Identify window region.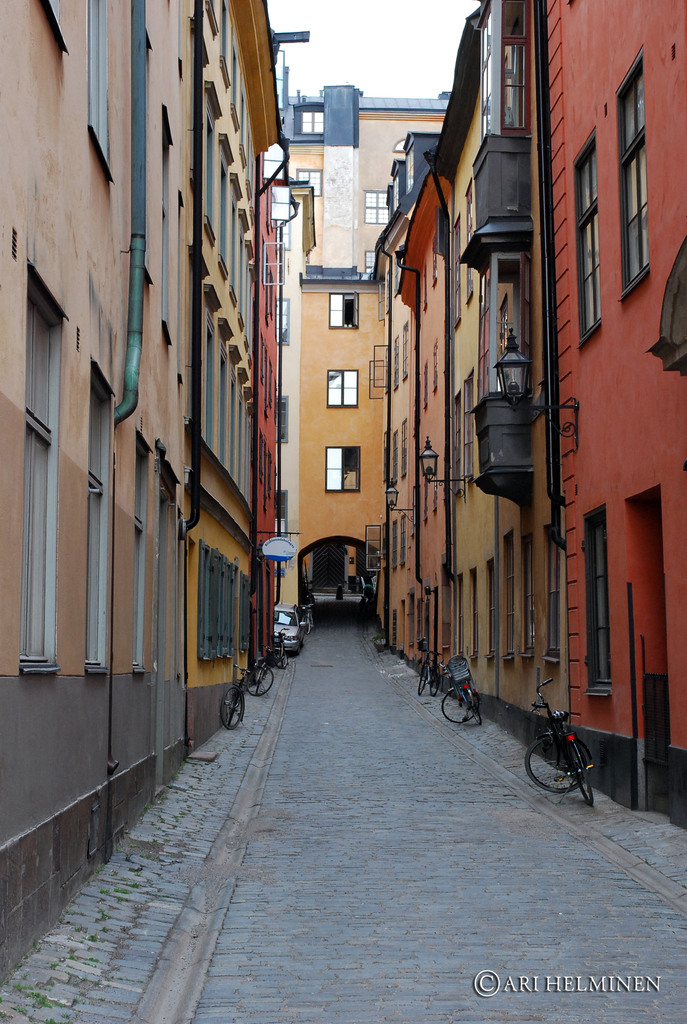
Region: {"left": 86, "top": 366, "right": 118, "bottom": 672}.
